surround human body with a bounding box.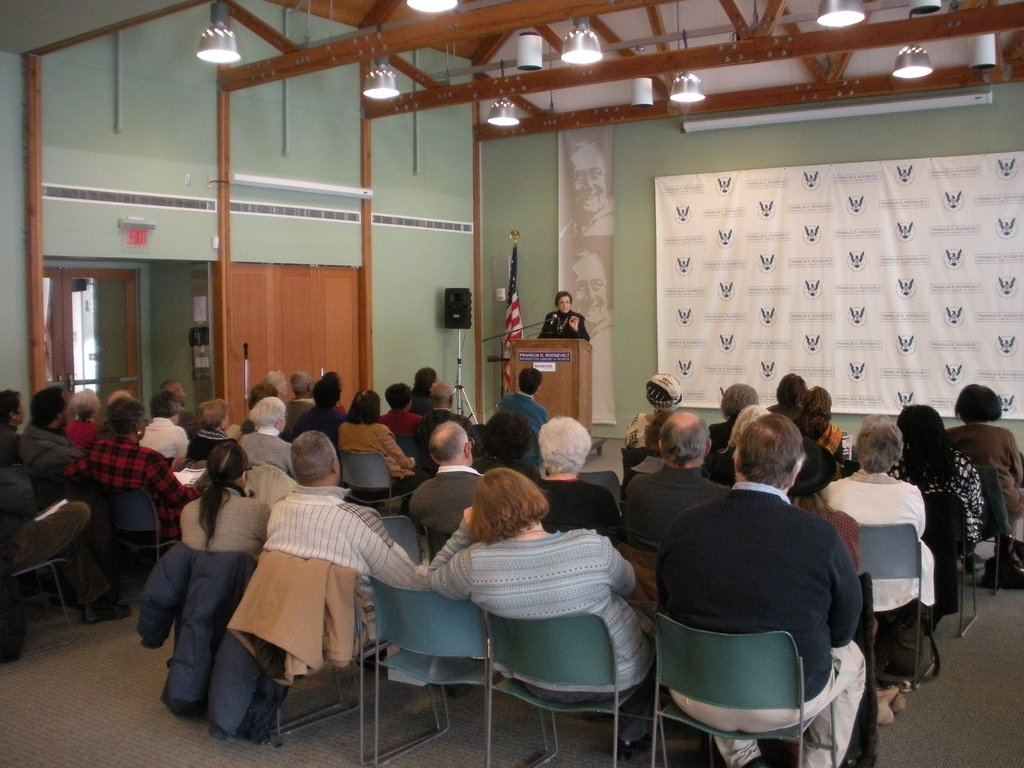
bbox(941, 419, 1023, 570).
